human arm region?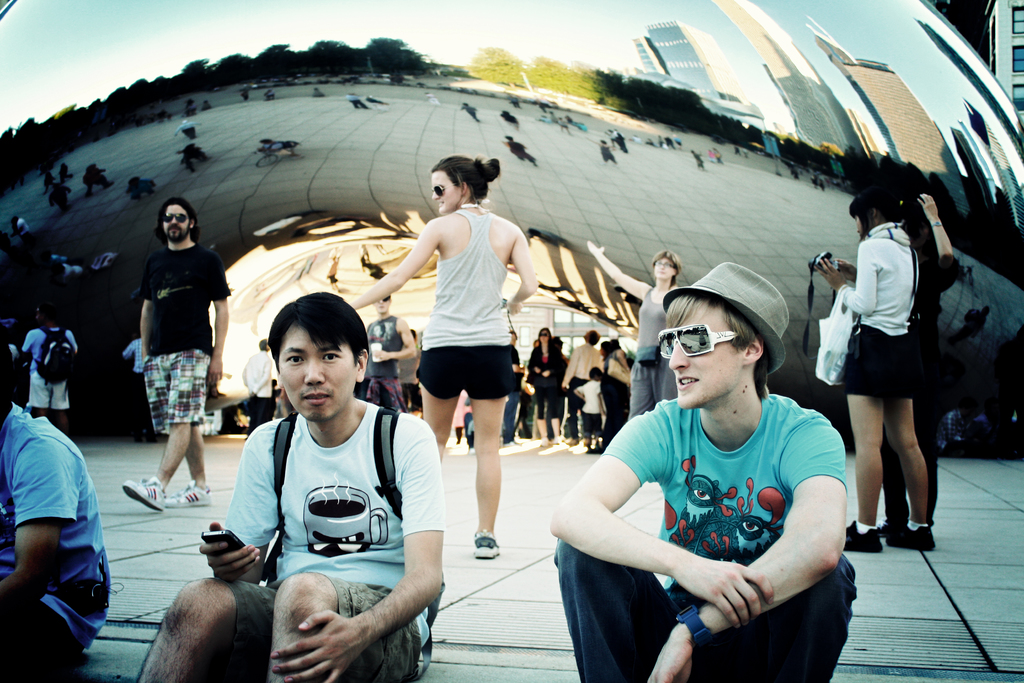
<region>560, 346, 582, 387</region>
